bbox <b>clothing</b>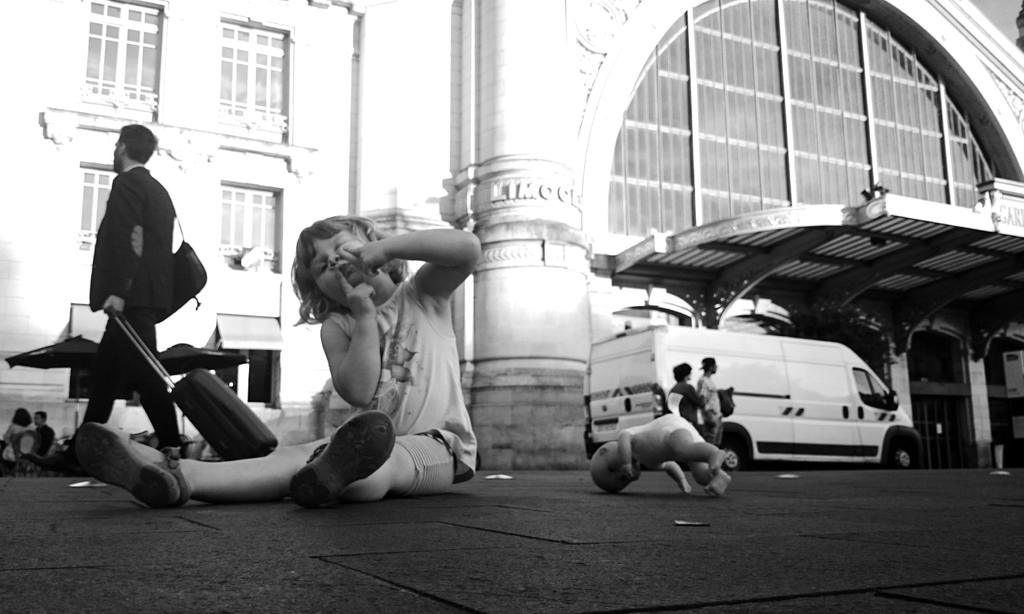
l=72, t=160, r=194, b=440
